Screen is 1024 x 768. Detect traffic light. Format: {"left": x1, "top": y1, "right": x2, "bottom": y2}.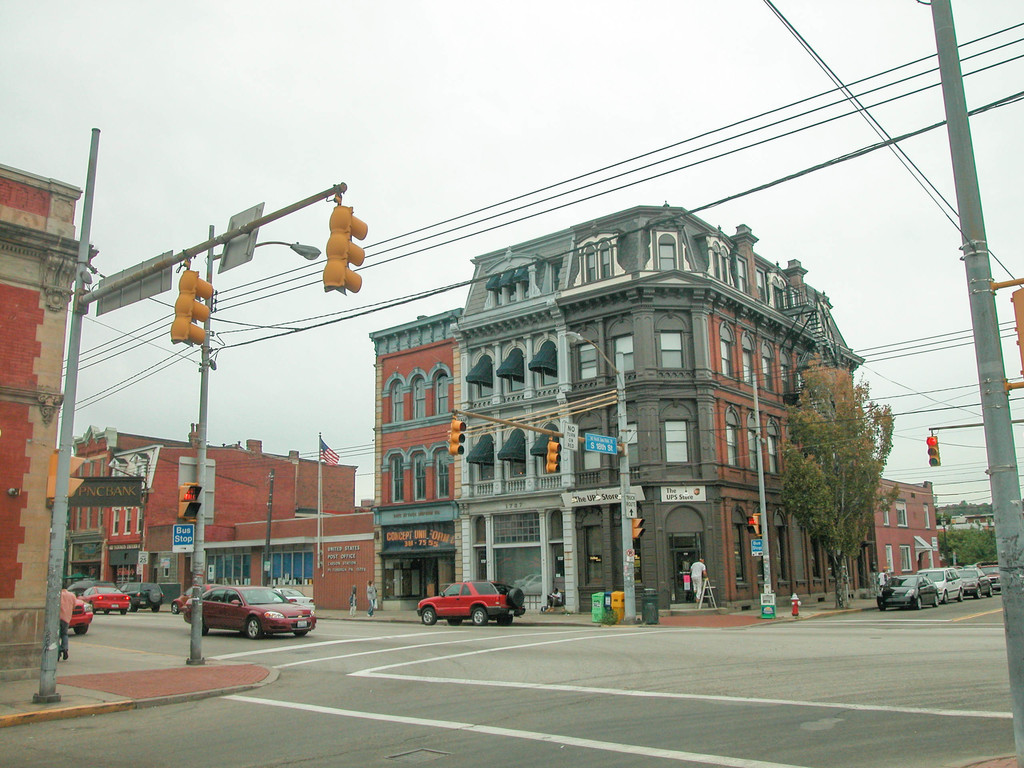
{"left": 633, "top": 520, "right": 645, "bottom": 541}.
